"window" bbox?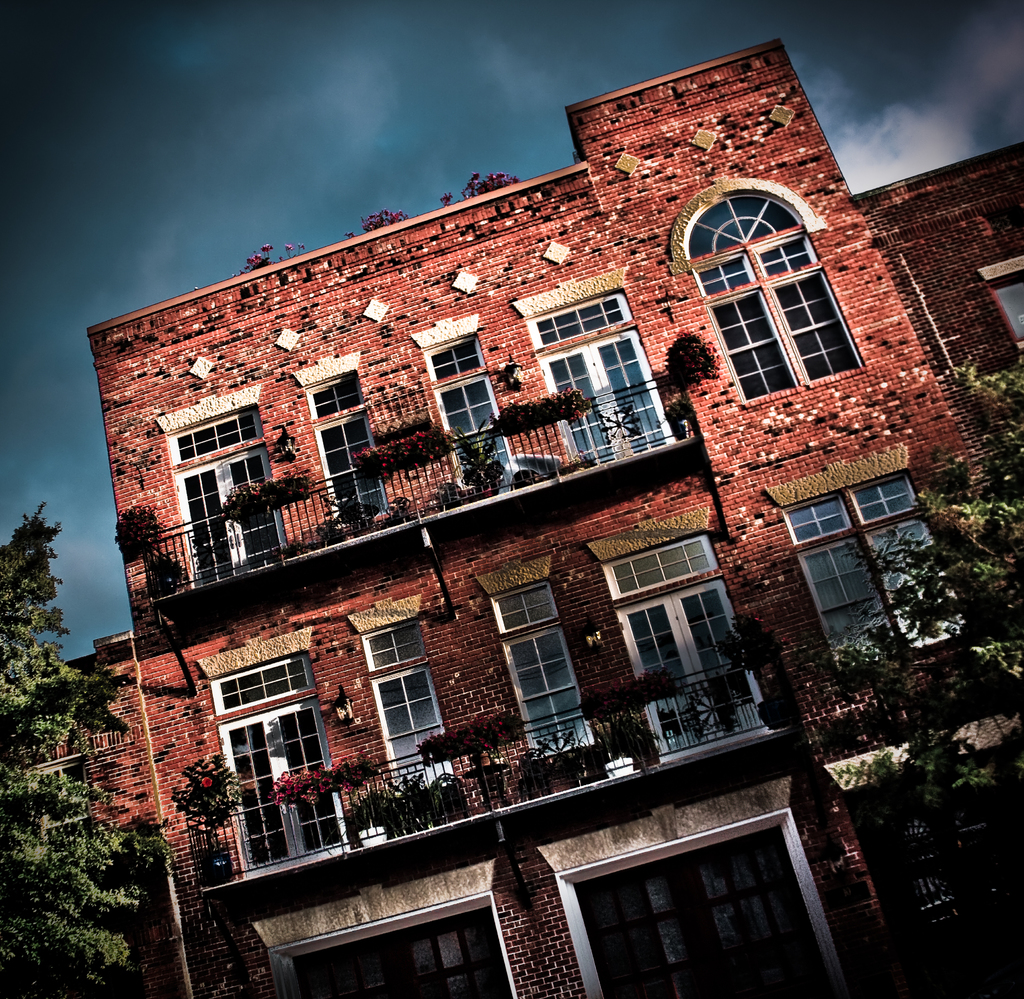
select_region(367, 625, 427, 664)
